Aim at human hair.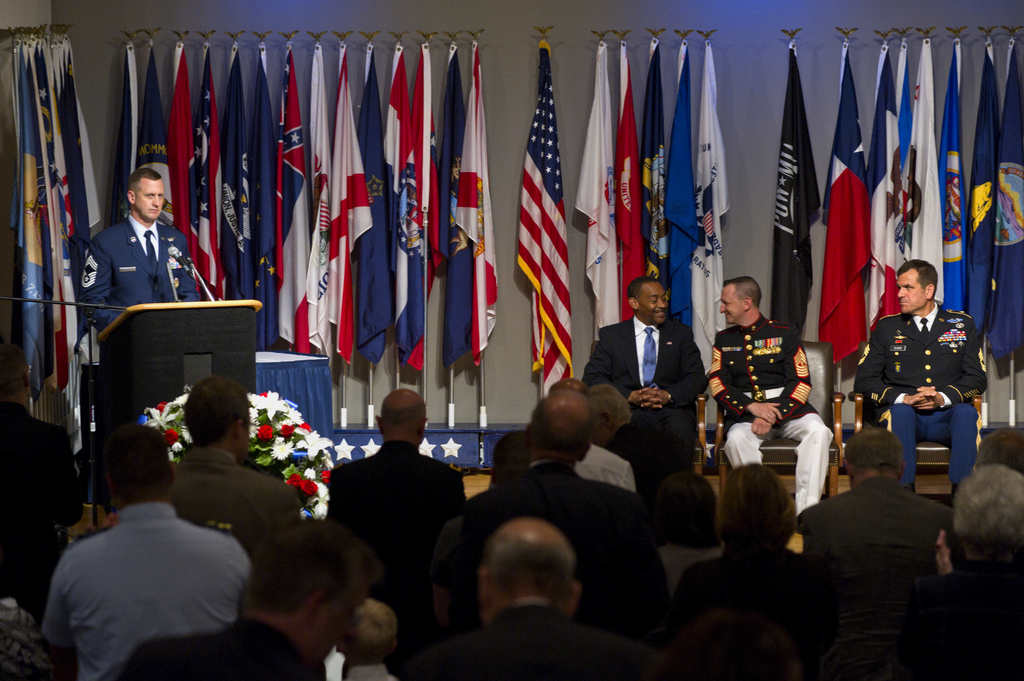
Aimed at crop(484, 531, 578, 599).
